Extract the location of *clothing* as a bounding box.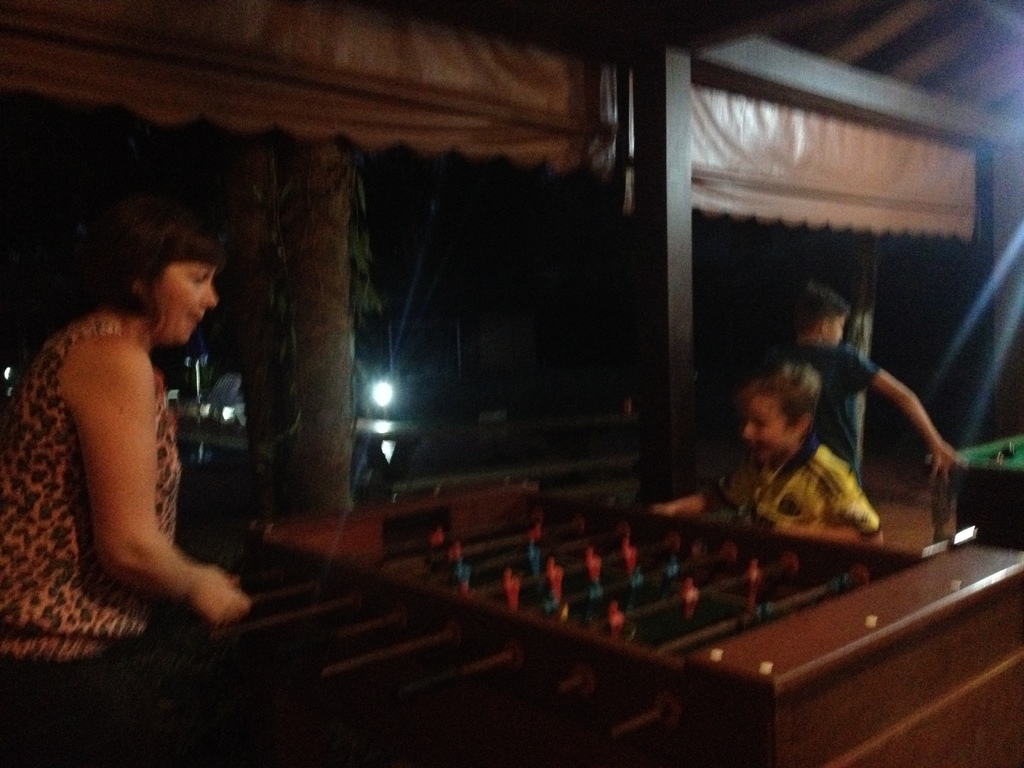
<box>0,314,177,669</box>.
